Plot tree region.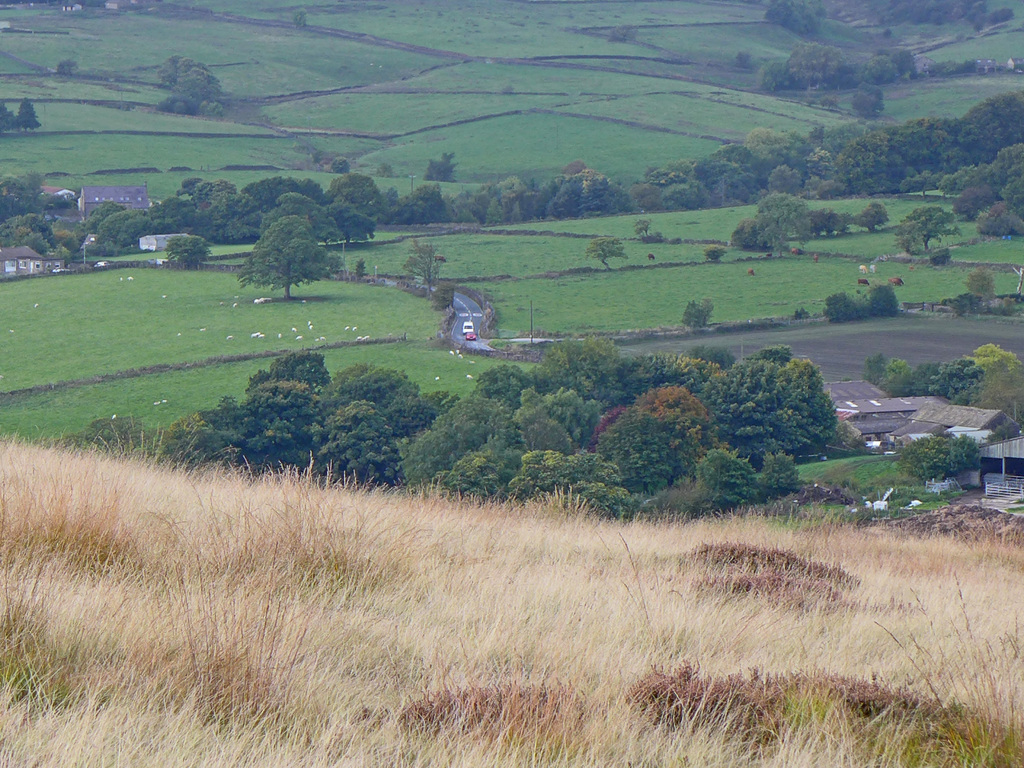
Plotted at x1=975, y1=345, x2=1023, y2=380.
